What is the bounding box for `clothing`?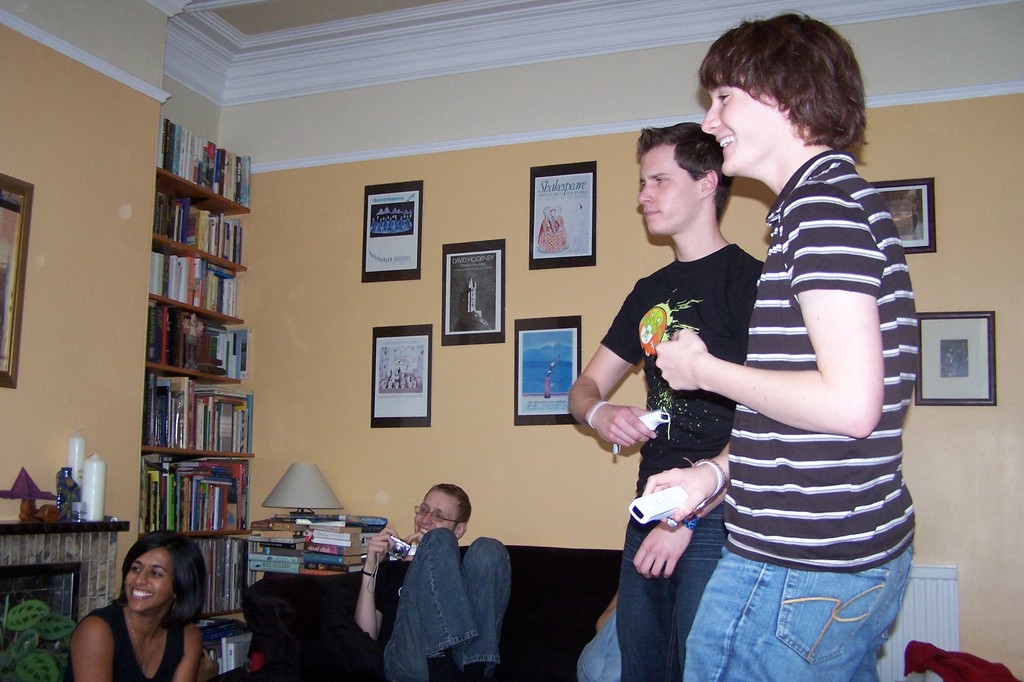
[385, 498, 521, 679].
